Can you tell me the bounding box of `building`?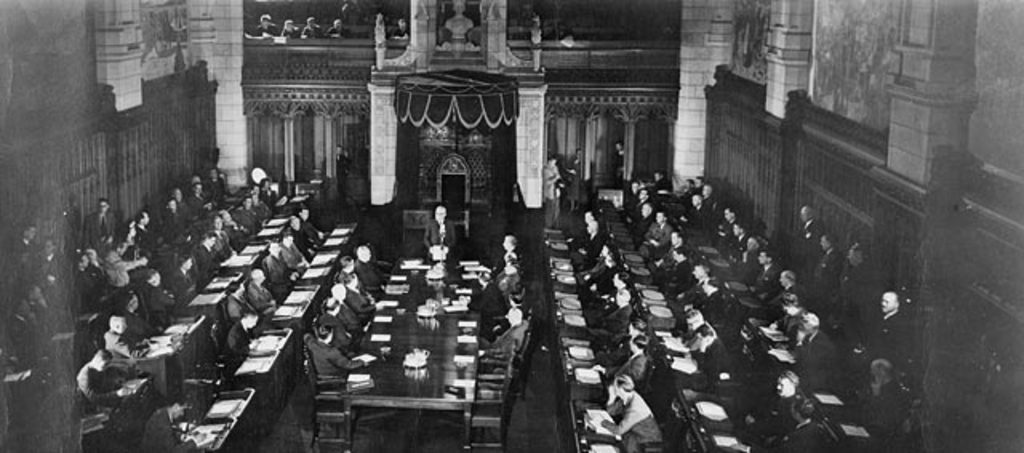
left=0, top=0, right=1022, bottom=451.
